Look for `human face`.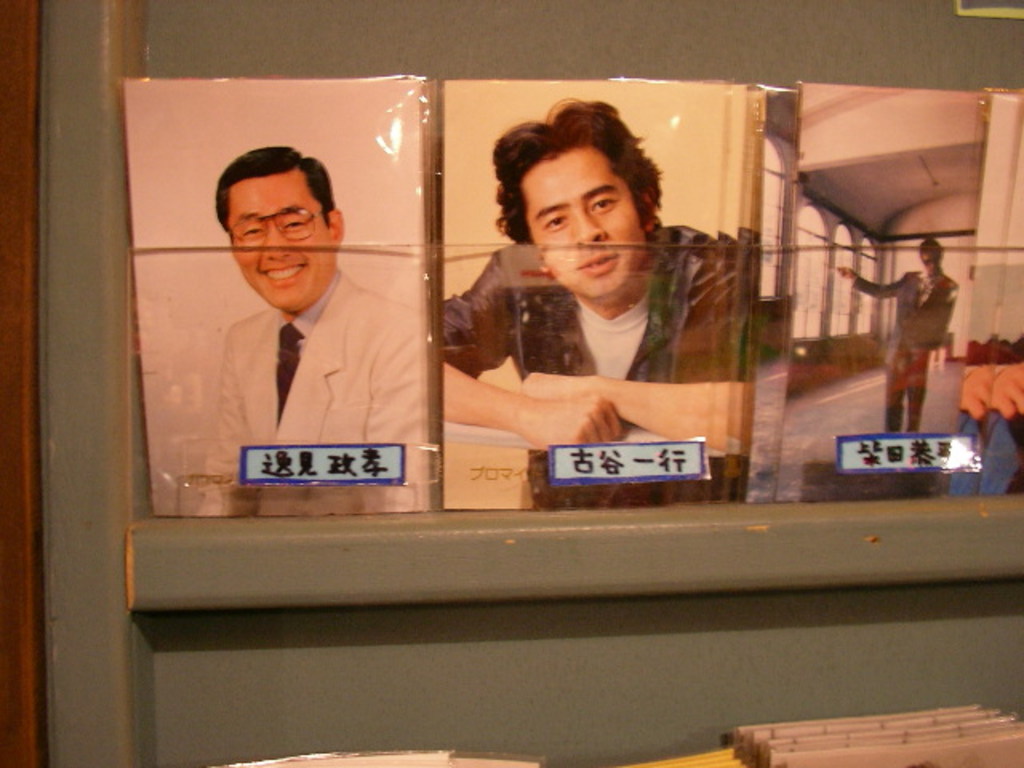
Found: 234,181,338,314.
